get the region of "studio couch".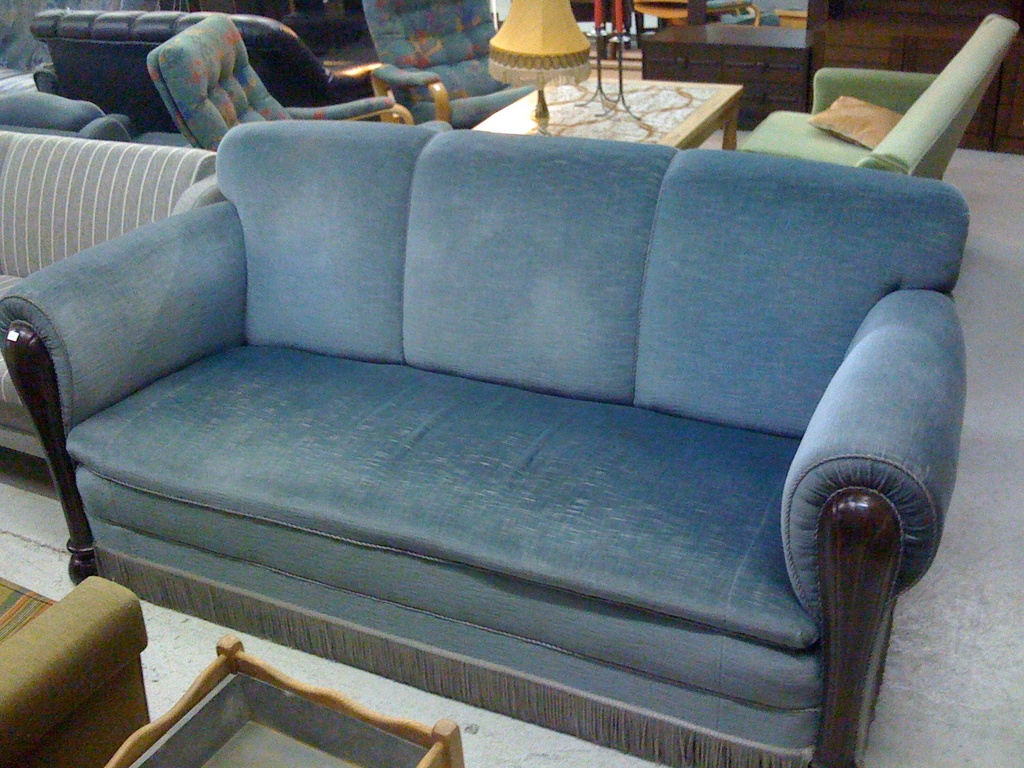
[left=732, top=8, right=1023, bottom=185].
